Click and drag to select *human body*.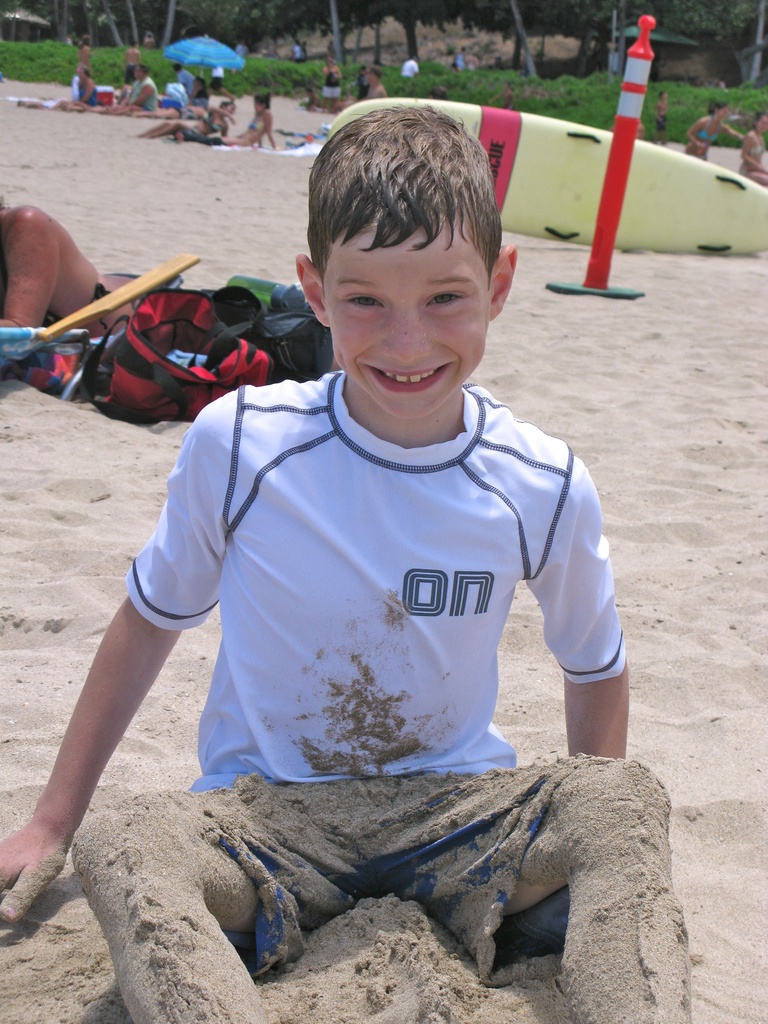
Selection: <bbox>140, 27, 156, 50</bbox>.
